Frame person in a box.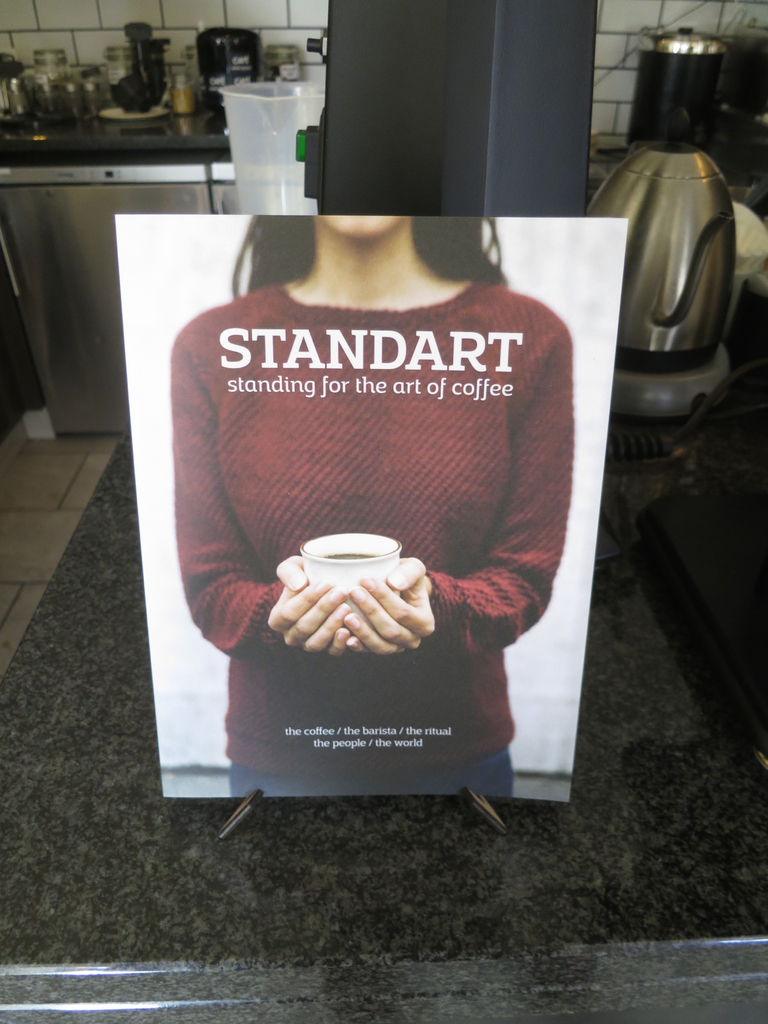
Rect(168, 213, 569, 794).
